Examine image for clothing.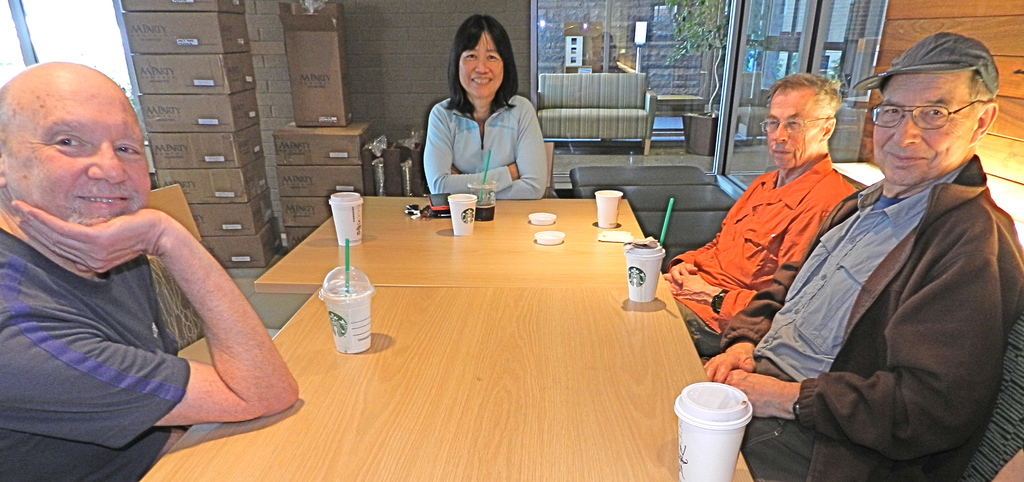
Examination result: [0, 232, 189, 481].
